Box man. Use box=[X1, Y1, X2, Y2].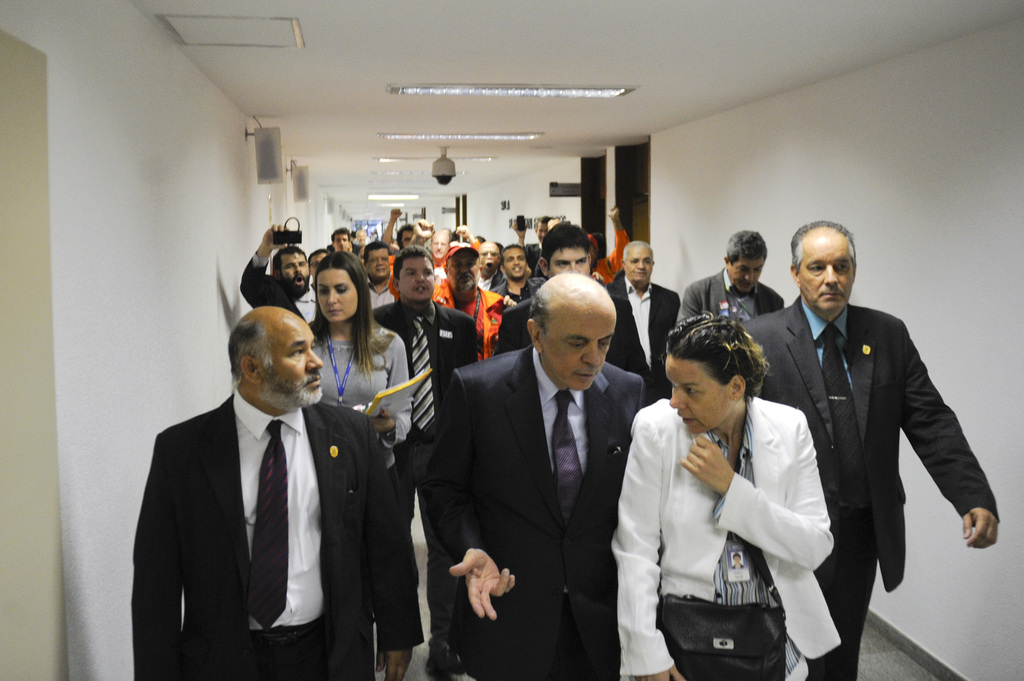
box=[359, 238, 401, 312].
